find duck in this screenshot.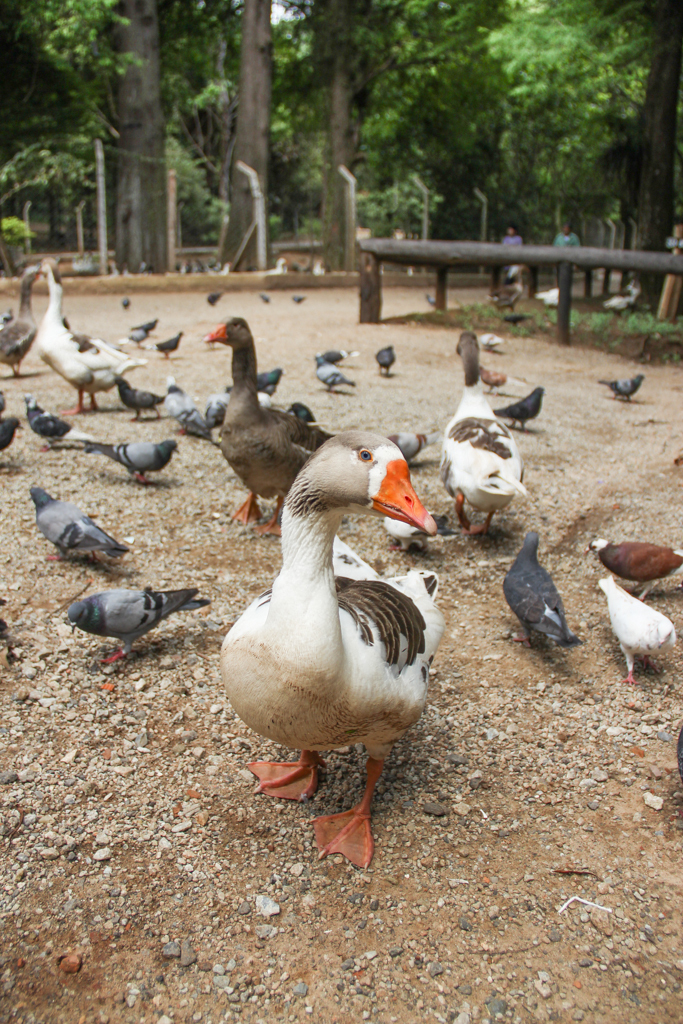
The bounding box for duck is {"x1": 206, "y1": 316, "x2": 334, "y2": 527}.
